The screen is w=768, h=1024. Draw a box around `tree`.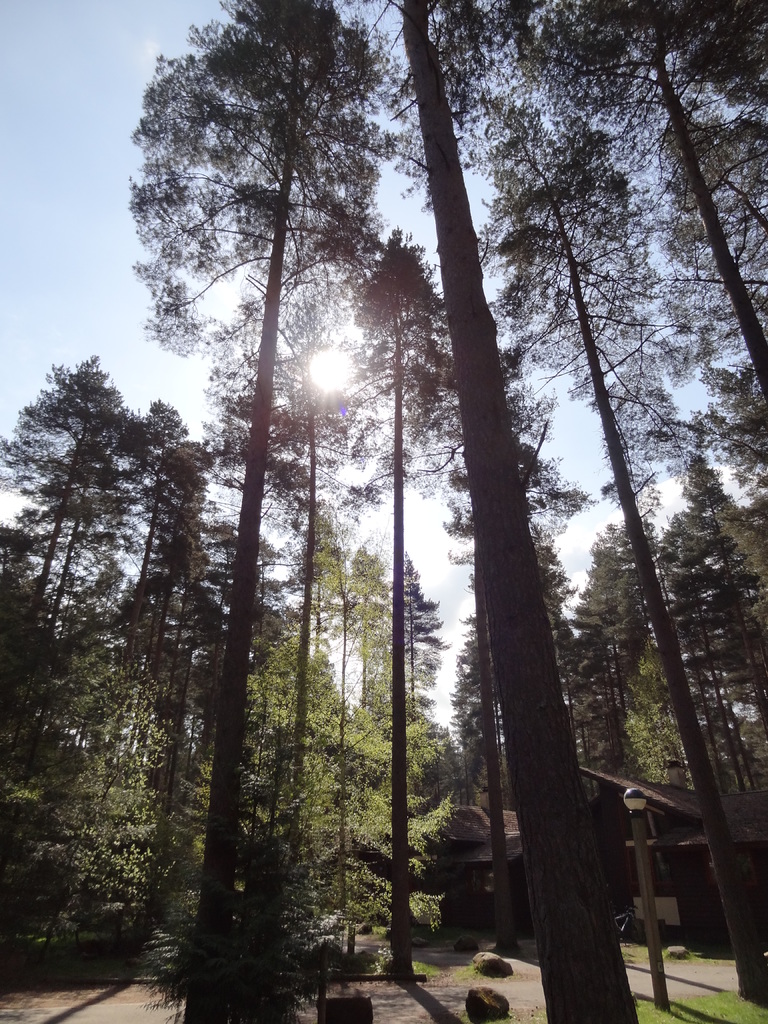
bbox=(424, 595, 511, 914).
